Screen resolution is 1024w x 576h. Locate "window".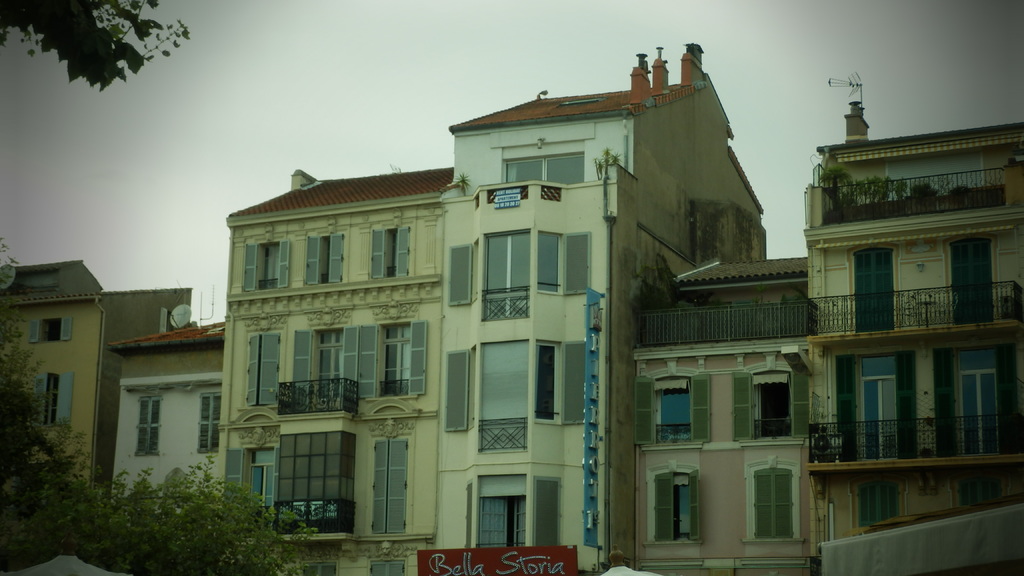
bbox=(858, 351, 899, 462).
